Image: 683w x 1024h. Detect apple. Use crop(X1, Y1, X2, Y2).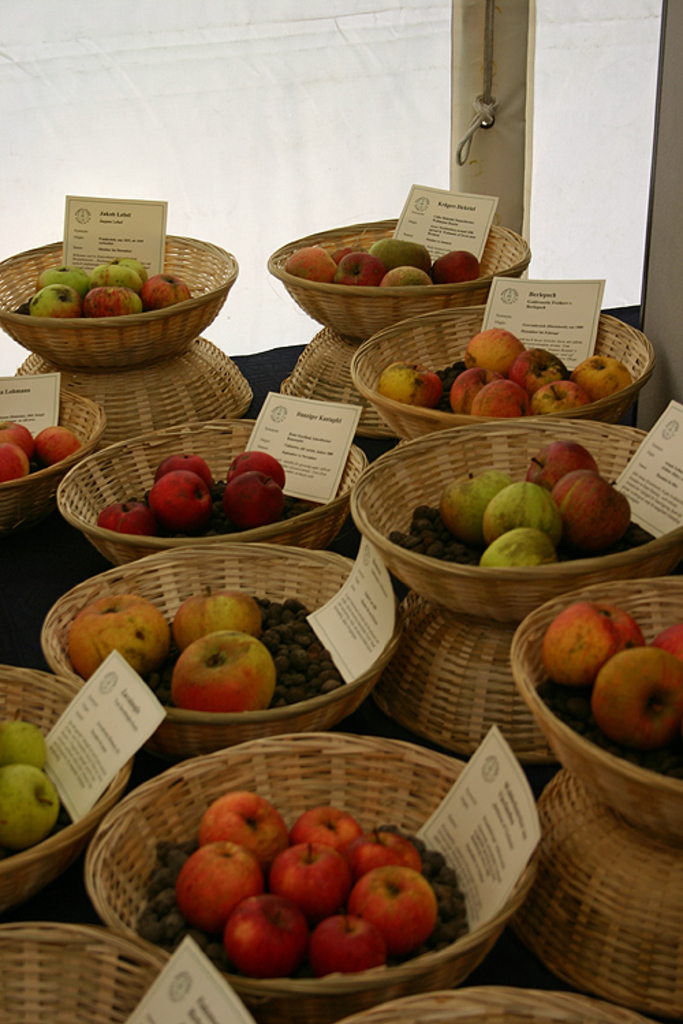
crop(0, 711, 44, 769).
